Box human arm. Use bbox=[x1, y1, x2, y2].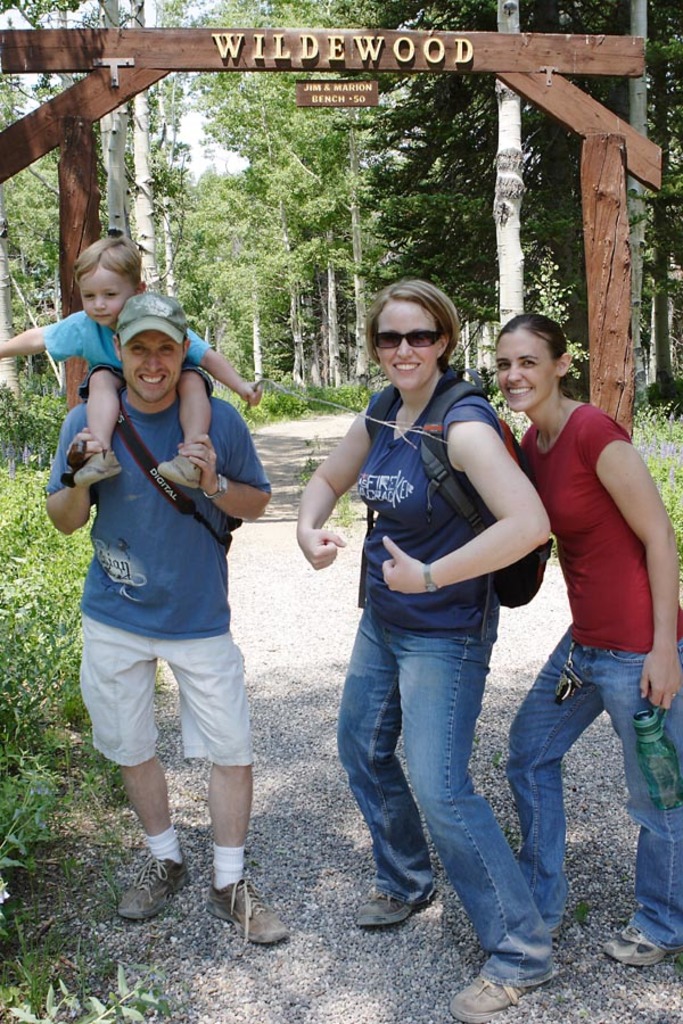
bbox=[295, 400, 364, 572].
